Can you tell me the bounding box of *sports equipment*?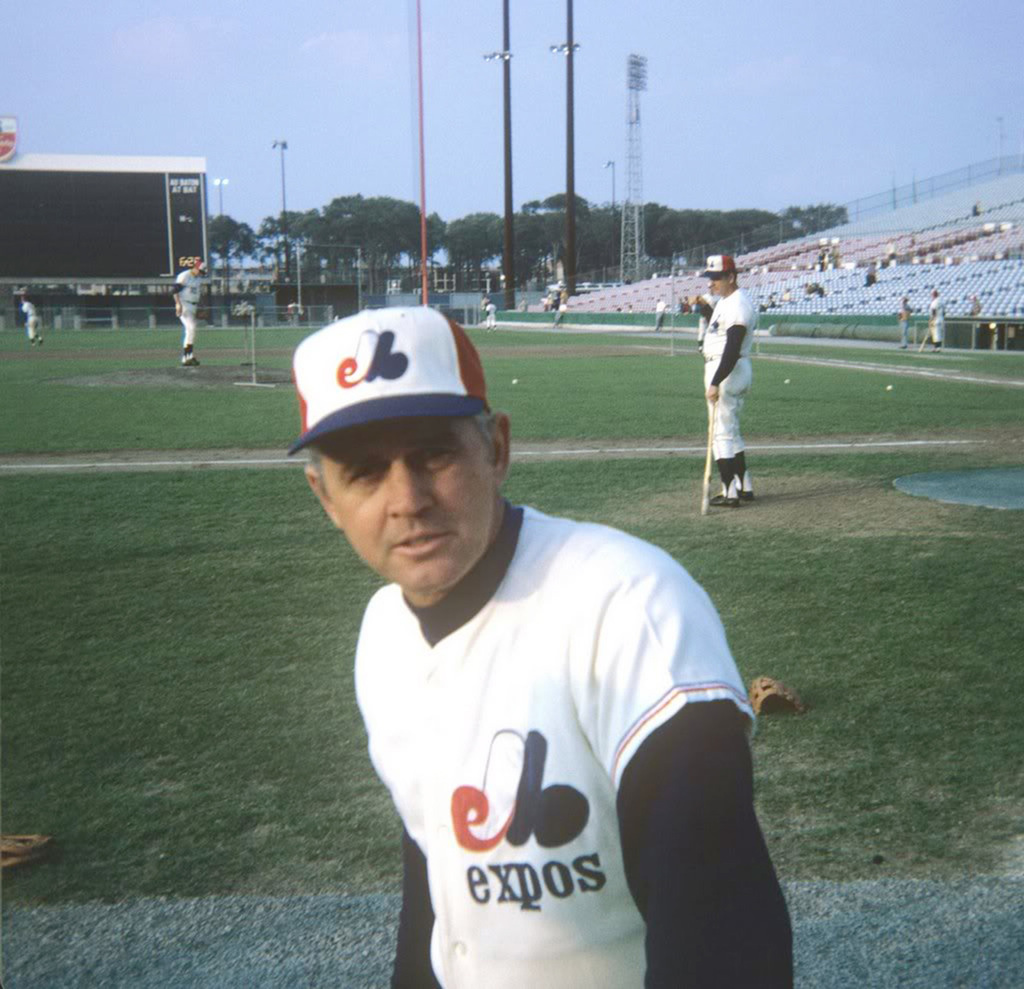
rect(885, 382, 893, 391).
